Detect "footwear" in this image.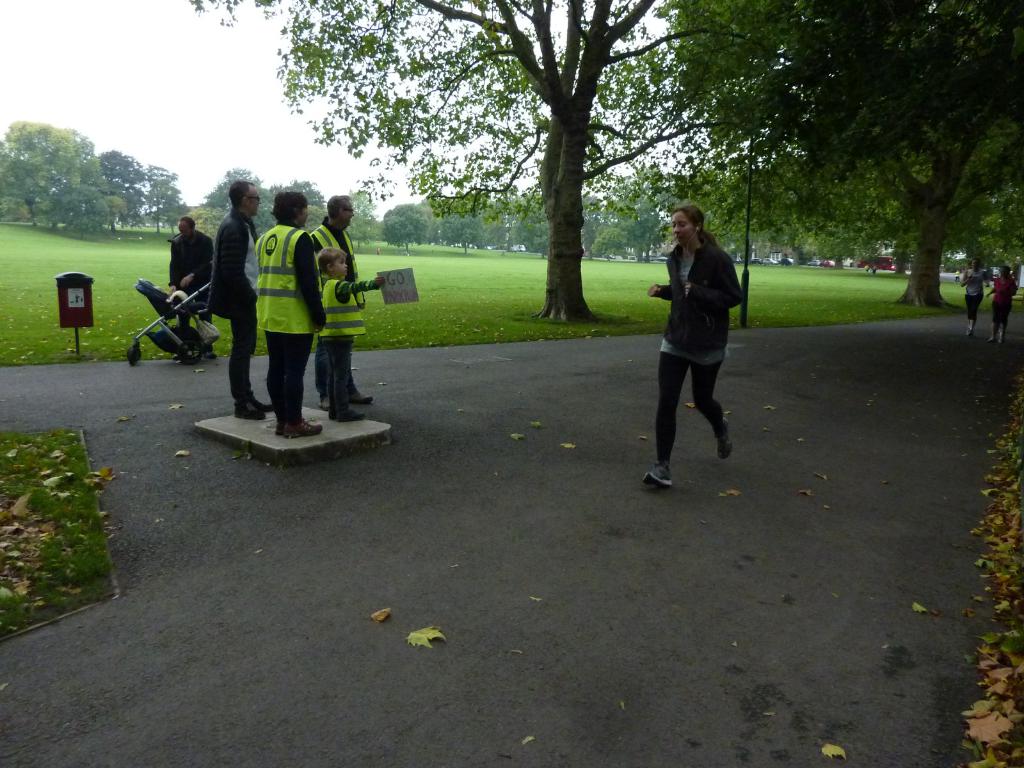
Detection: pyautogui.locateOnScreen(279, 419, 292, 440).
